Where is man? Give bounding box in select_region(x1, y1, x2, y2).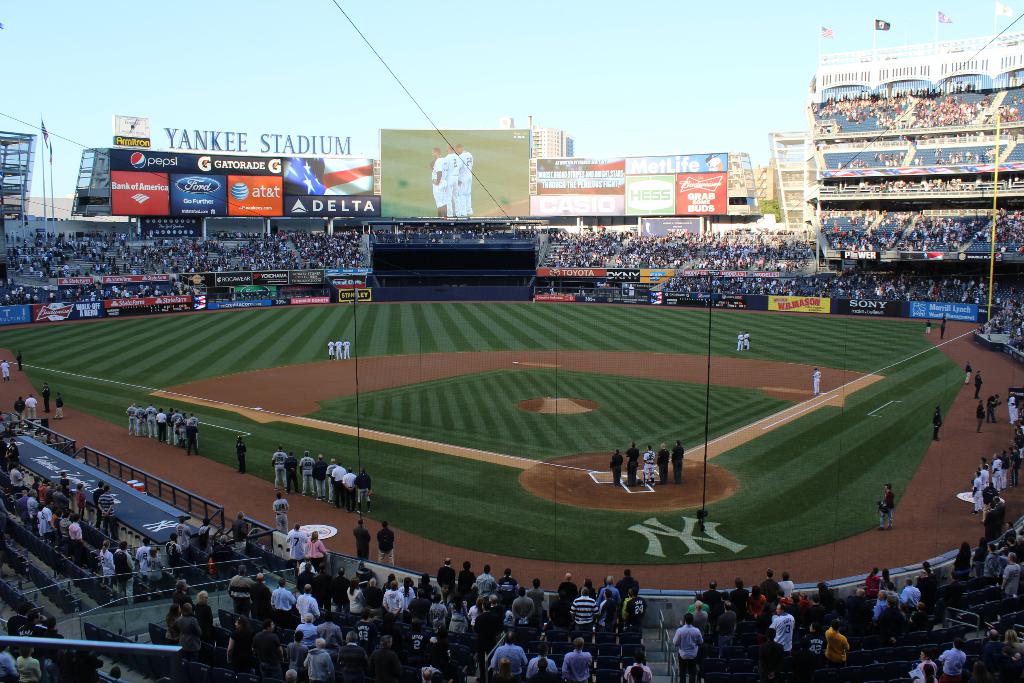
select_region(353, 521, 373, 561).
